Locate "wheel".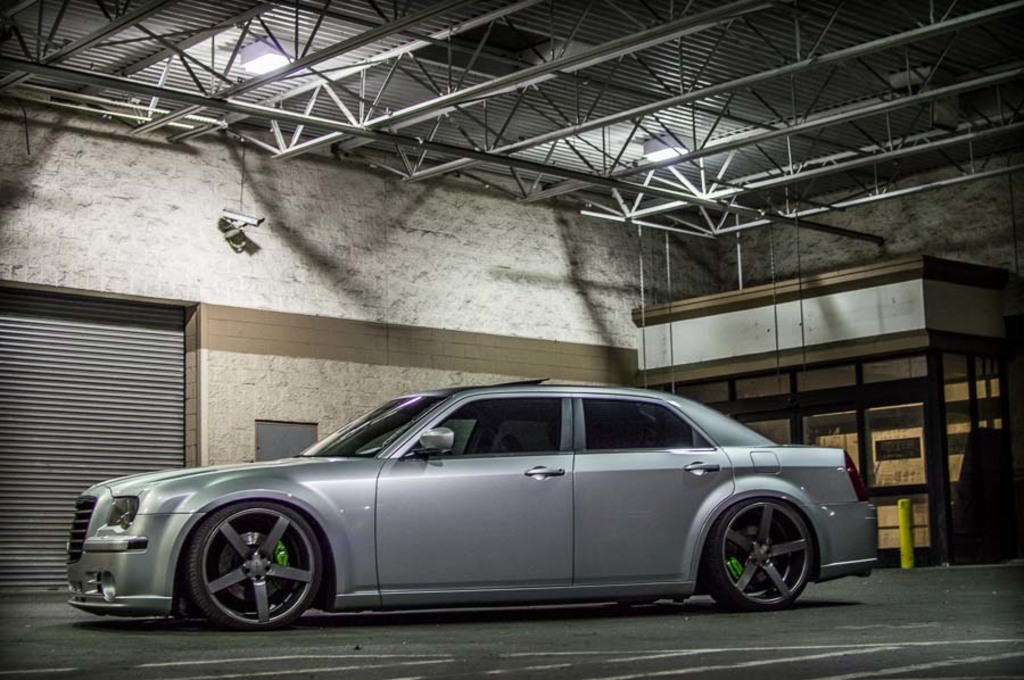
Bounding box: Rect(712, 489, 824, 612).
